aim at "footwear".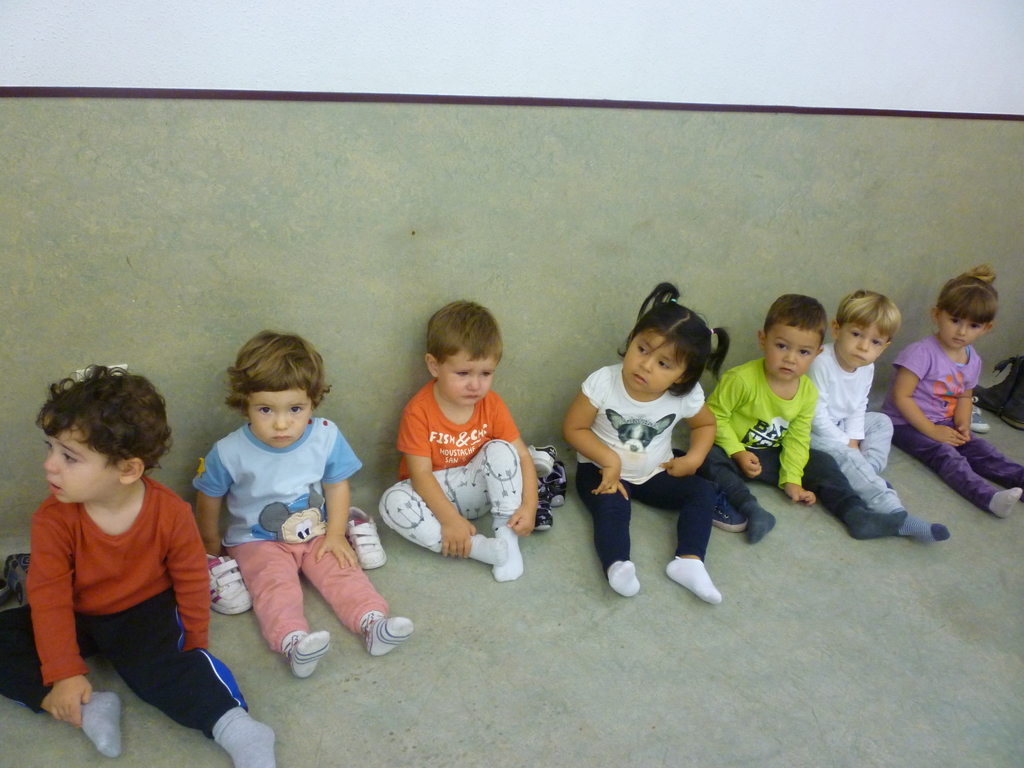
Aimed at region(541, 461, 571, 507).
